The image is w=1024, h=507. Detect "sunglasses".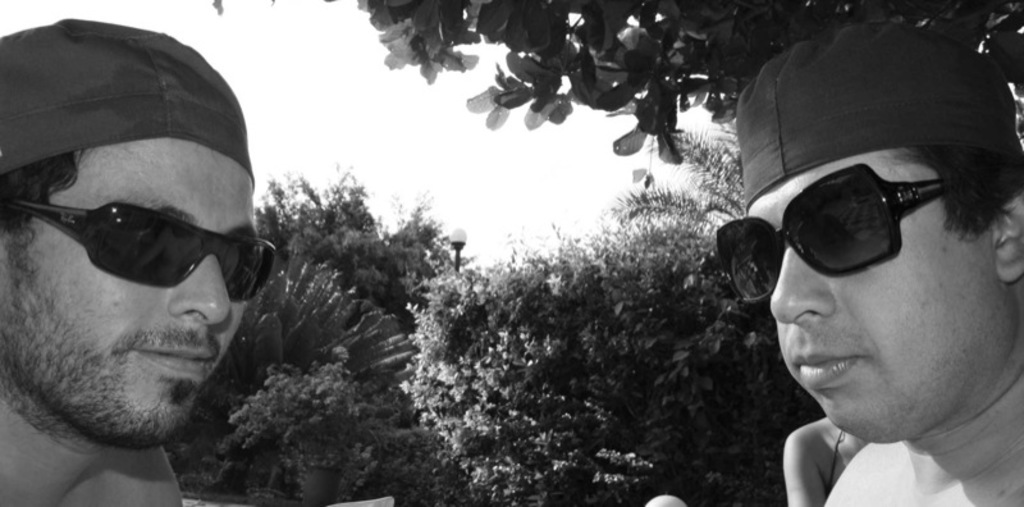
Detection: 8 200 279 302.
